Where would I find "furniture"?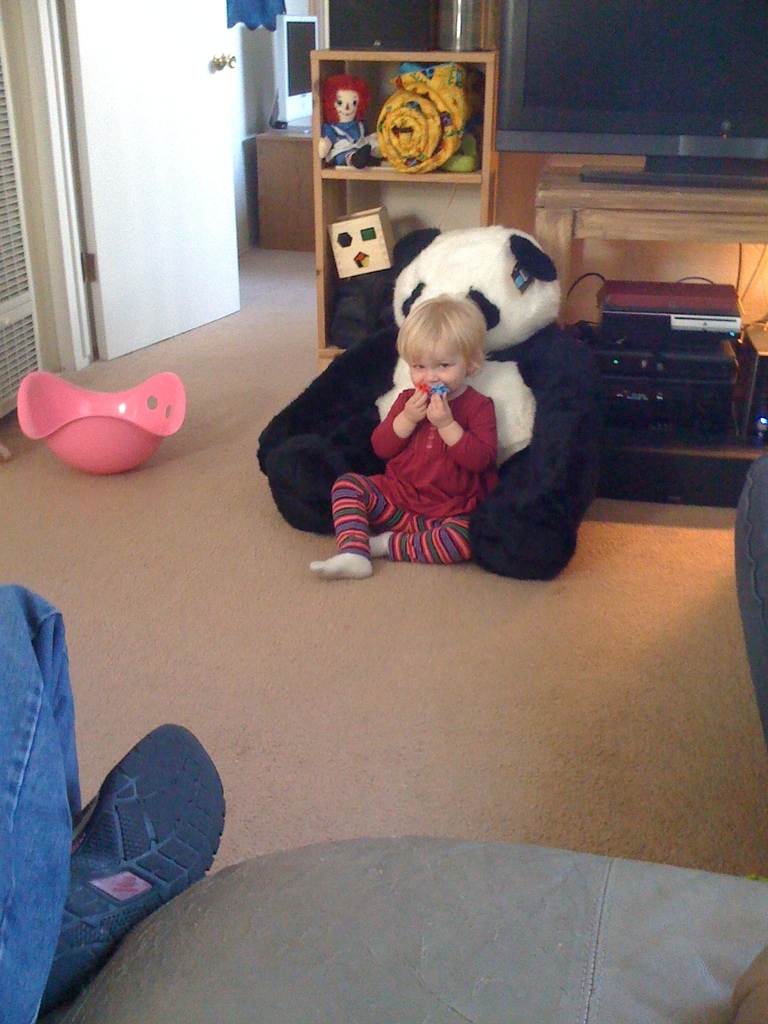
At l=49, t=834, r=767, b=1023.
